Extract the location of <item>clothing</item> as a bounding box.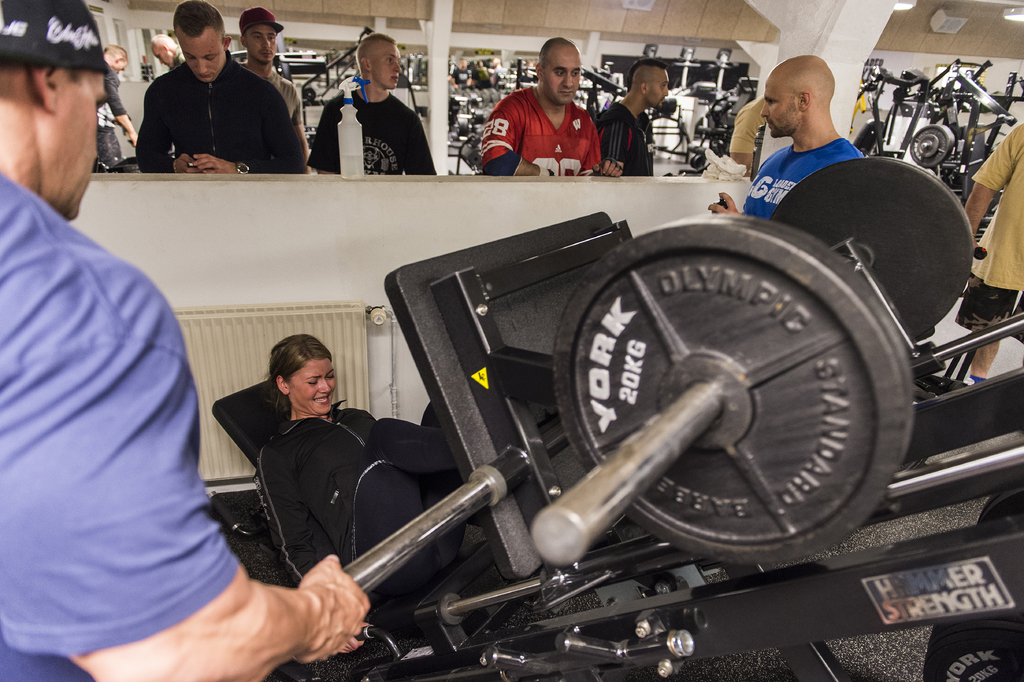
482 90 599 177.
